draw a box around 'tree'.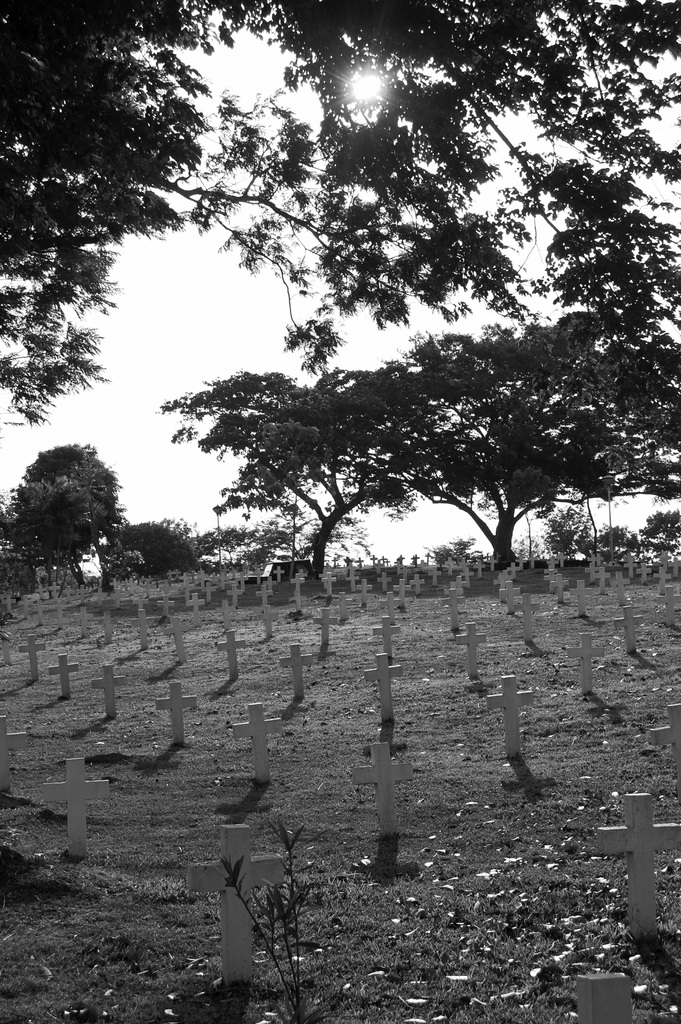
<box>151,0,680,383</box>.
